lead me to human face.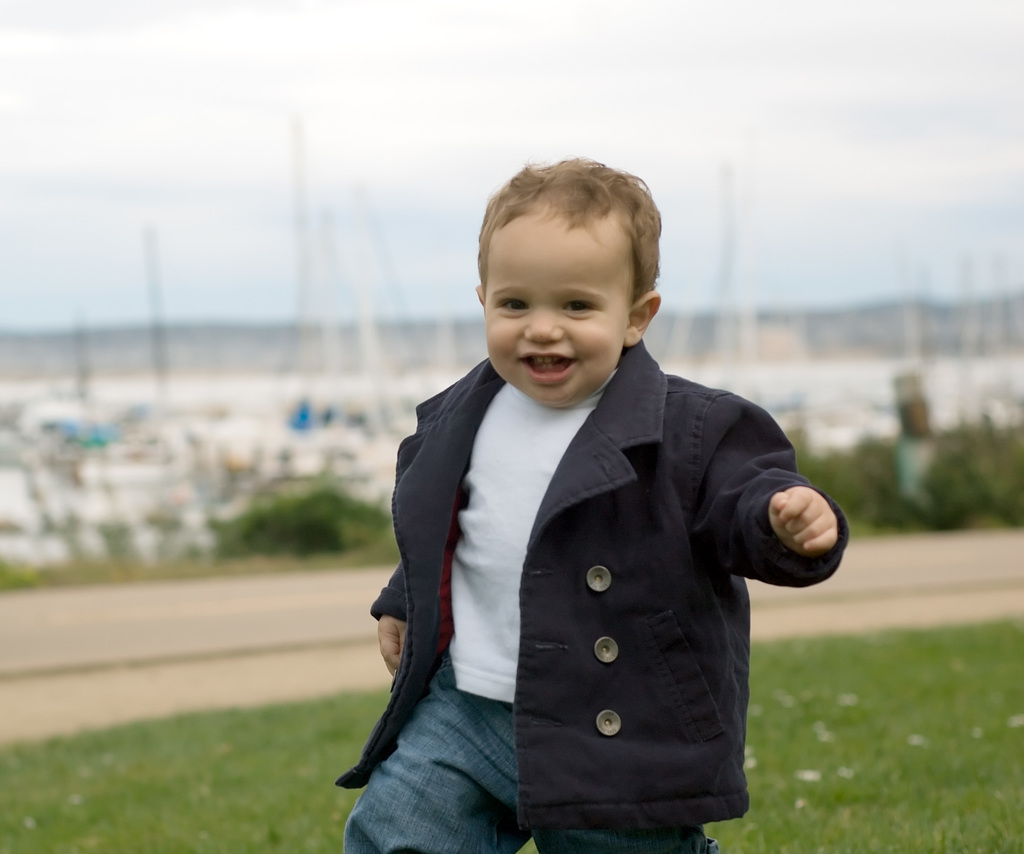
Lead to crop(484, 221, 630, 403).
